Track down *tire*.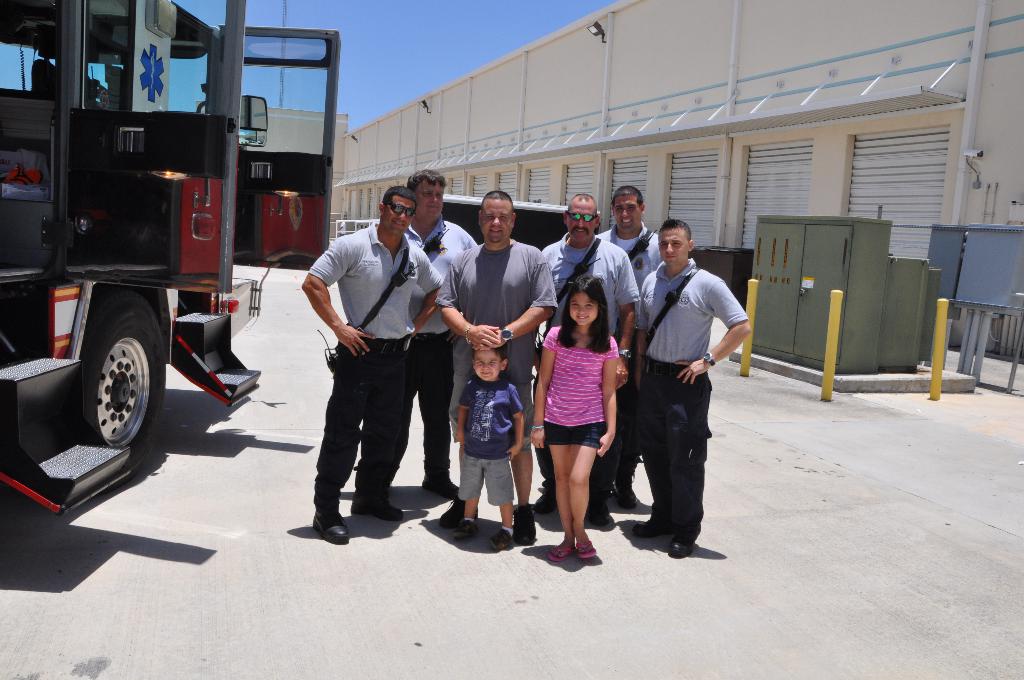
Tracked to region(81, 289, 166, 452).
